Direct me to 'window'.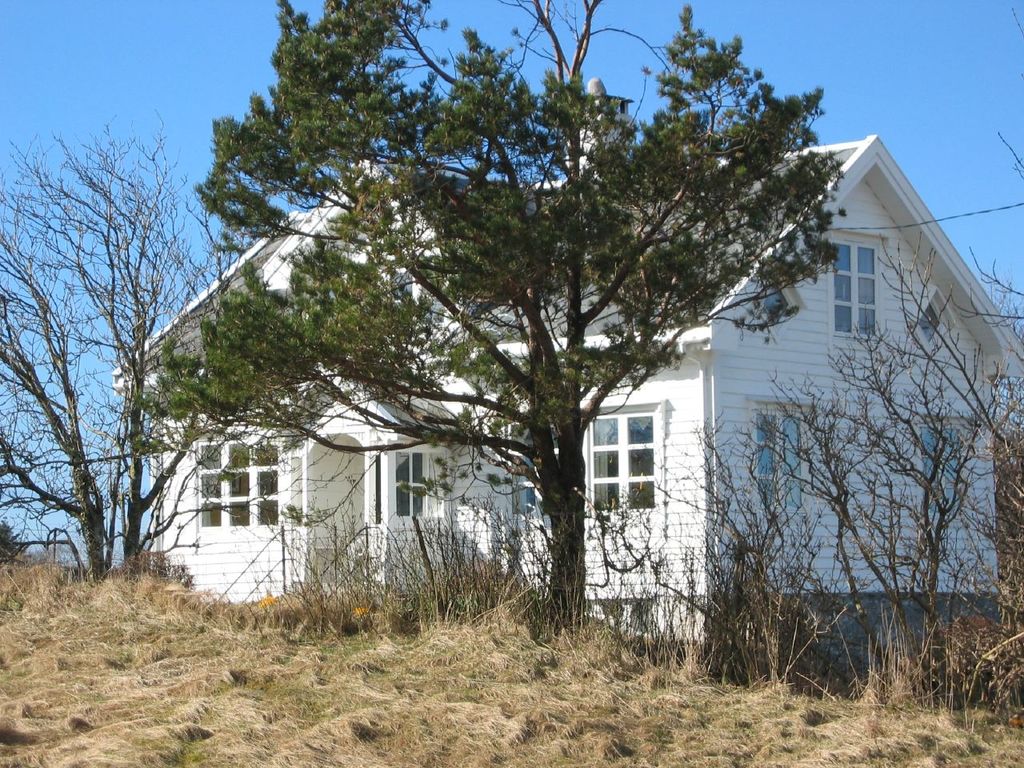
Direction: x1=606, y1=394, x2=674, y2=518.
